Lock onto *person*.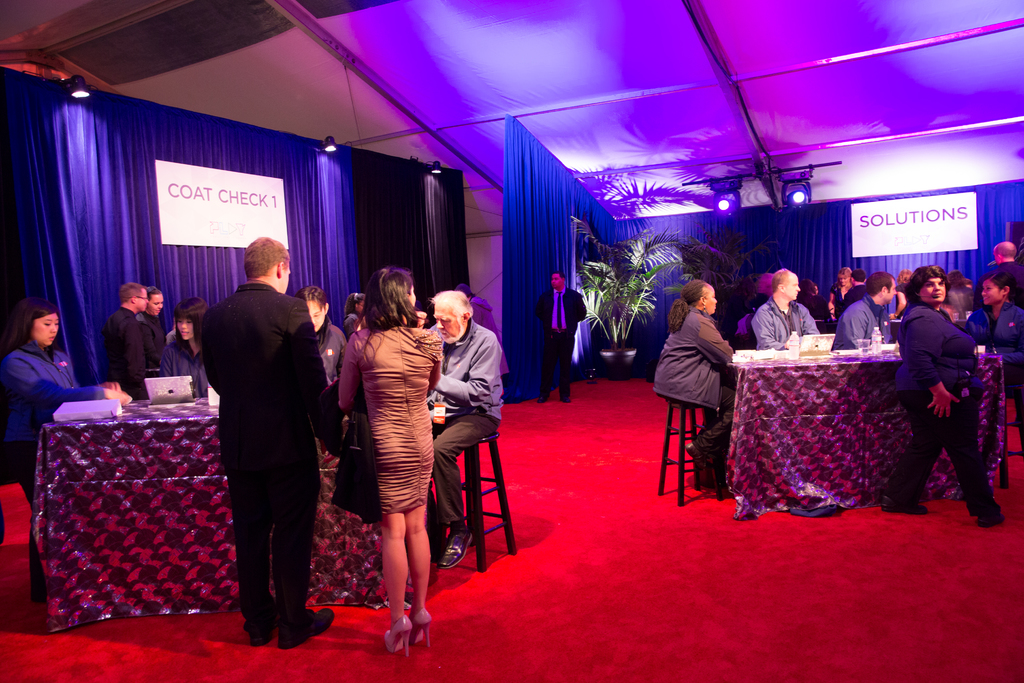
Locked: [left=336, top=261, right=442, bottom=655].
